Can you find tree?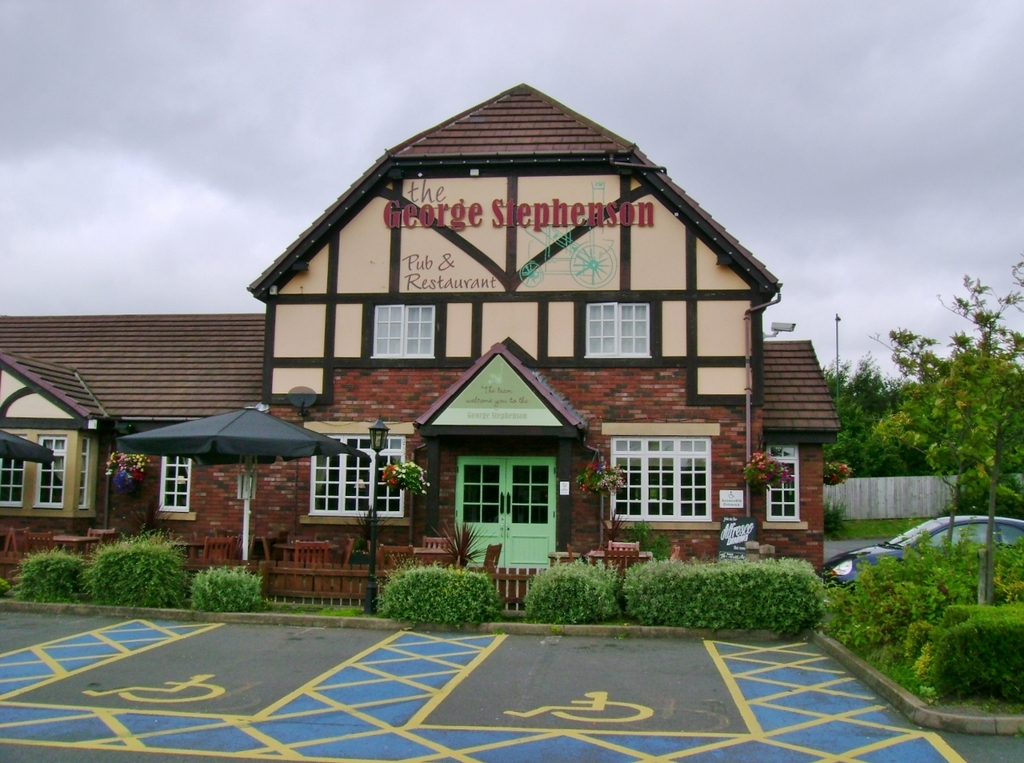
Yes, bounding box: region(849, 320, 1011, 509).
